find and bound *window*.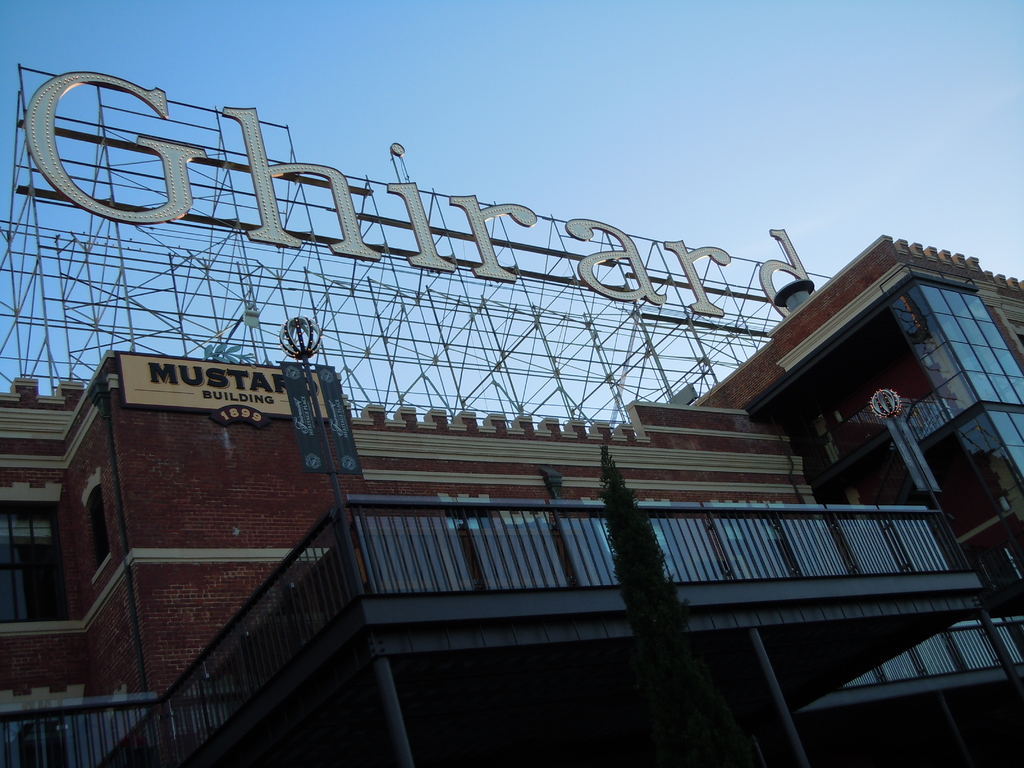
Bound: (left=3, top=511, right=72, bottom=626).
